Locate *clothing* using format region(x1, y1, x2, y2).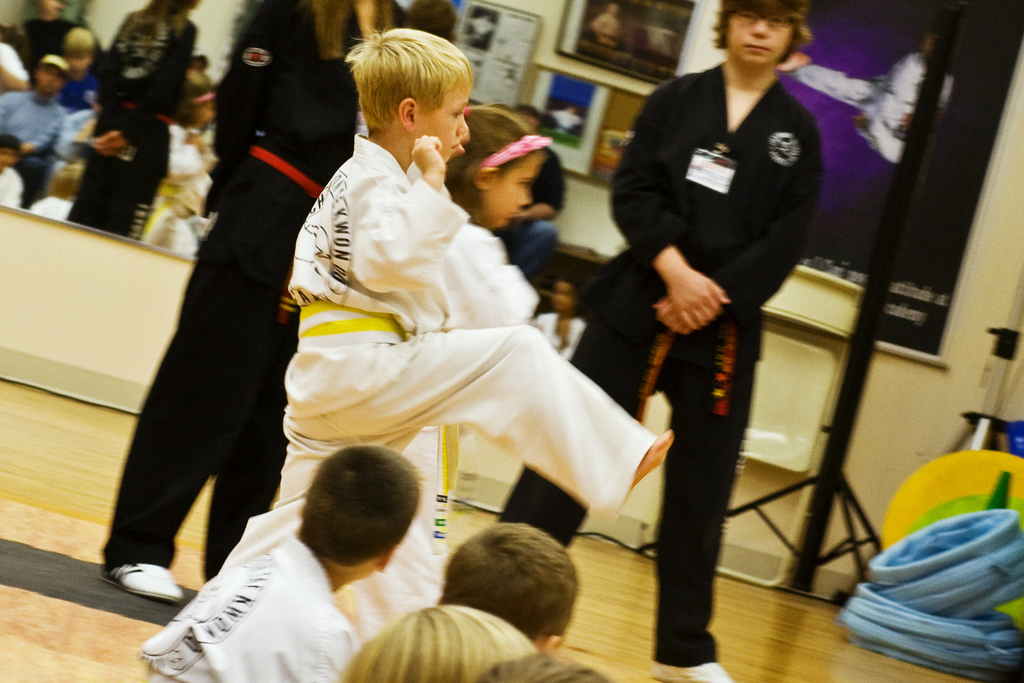
region(30, 194, 81, 222).
